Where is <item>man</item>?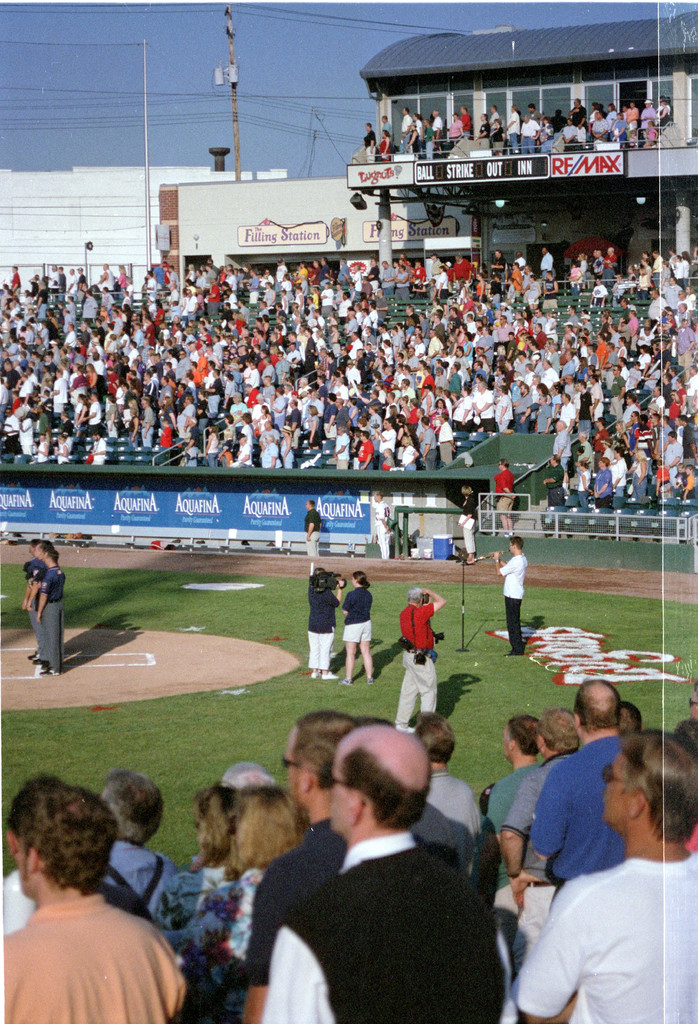
[474, 325, 493, 372].
